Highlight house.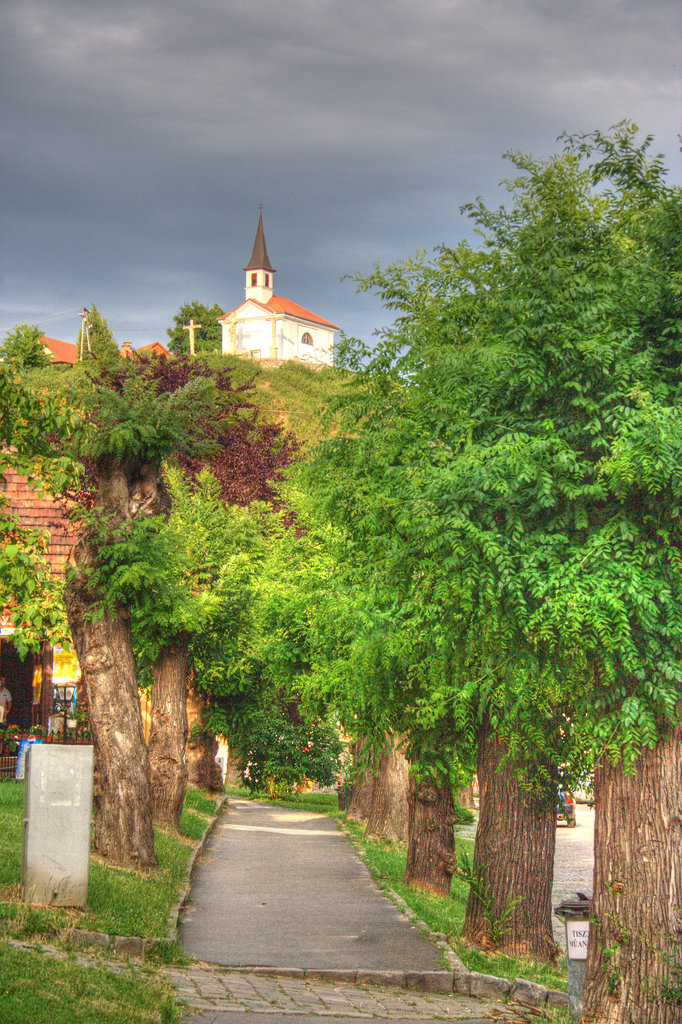
Highlighted region: bbox(193, 248, 343, 371).
